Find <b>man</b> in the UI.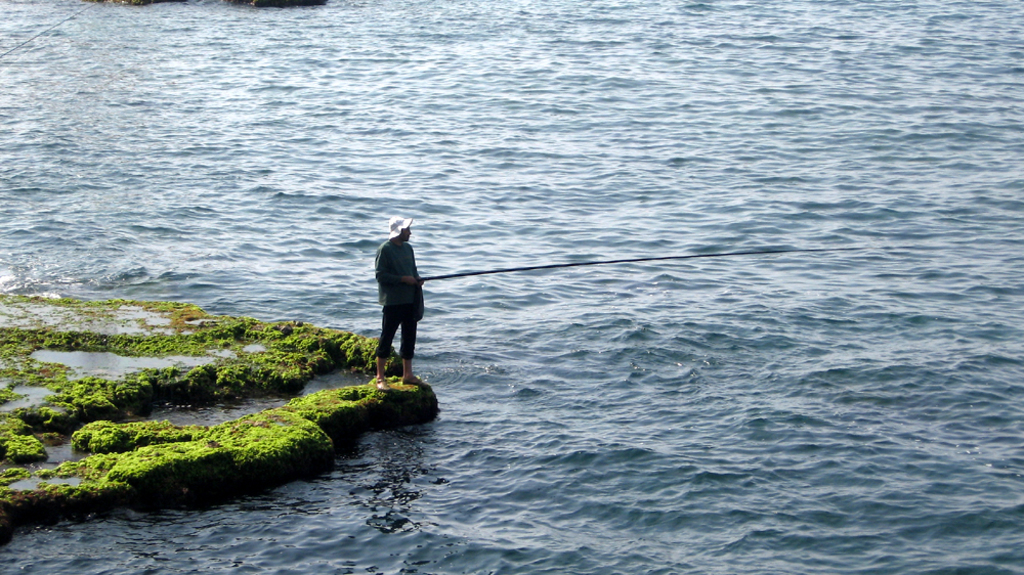
UI element at rect(372, 213, 425, 393).
